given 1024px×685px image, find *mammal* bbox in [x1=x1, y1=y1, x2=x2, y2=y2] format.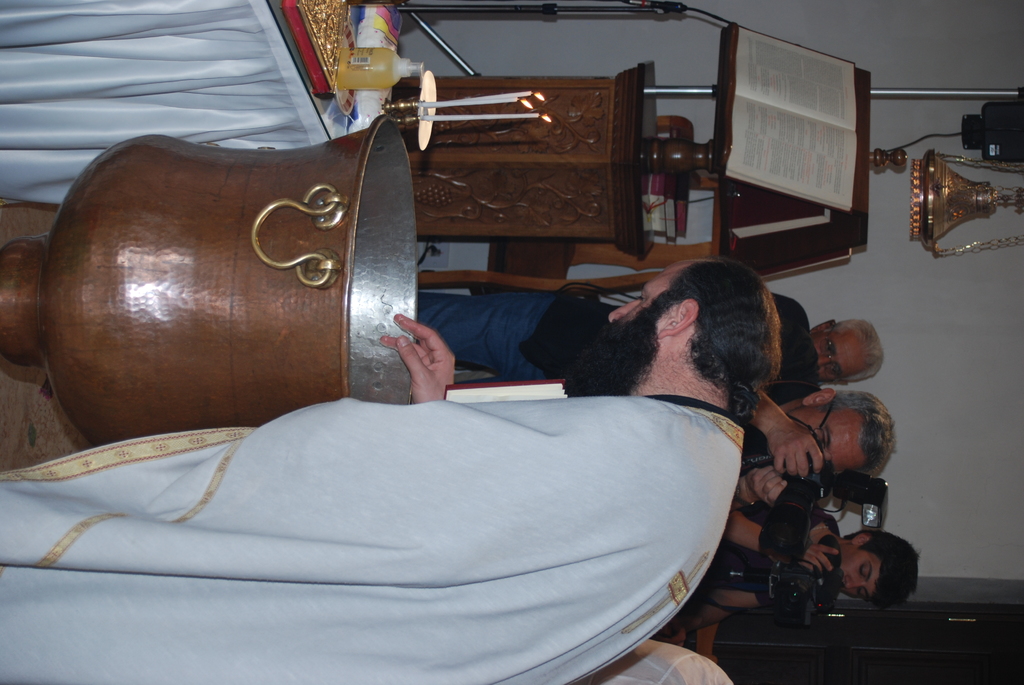
[x1=696, y1=500, x2=926, y2=629].
